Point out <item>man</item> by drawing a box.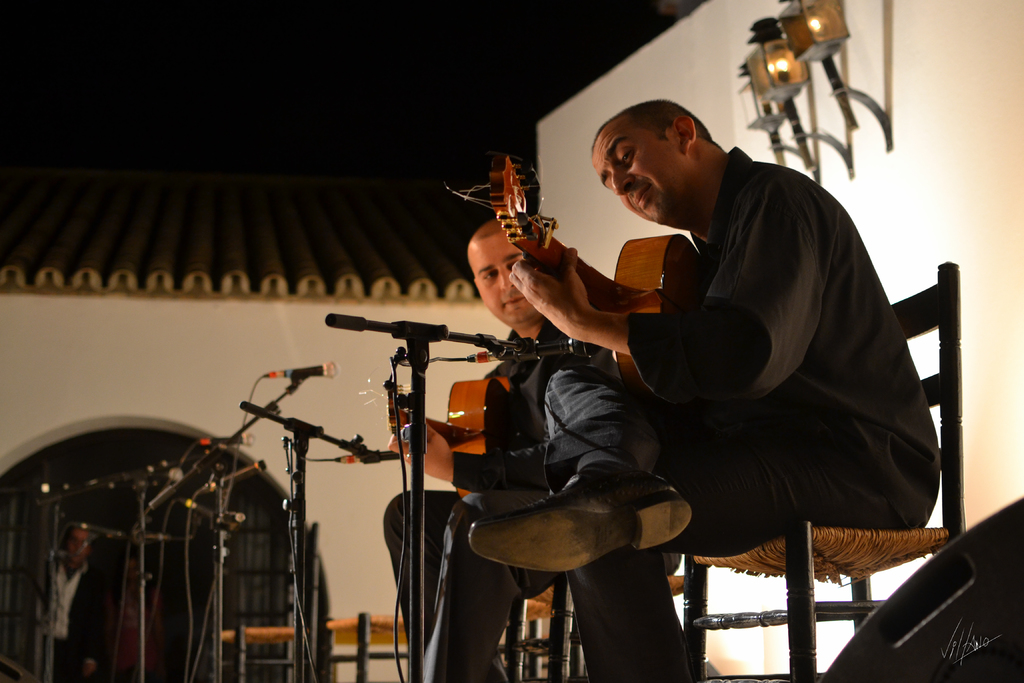
381 216 683 682.
